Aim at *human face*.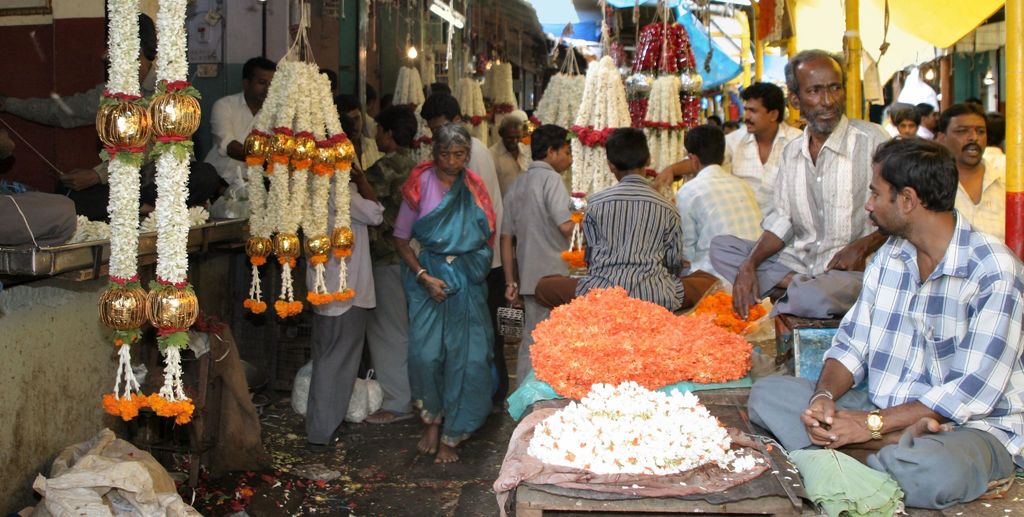
Aimed at [x1=896, y1=120, x2=914, y2=139].
